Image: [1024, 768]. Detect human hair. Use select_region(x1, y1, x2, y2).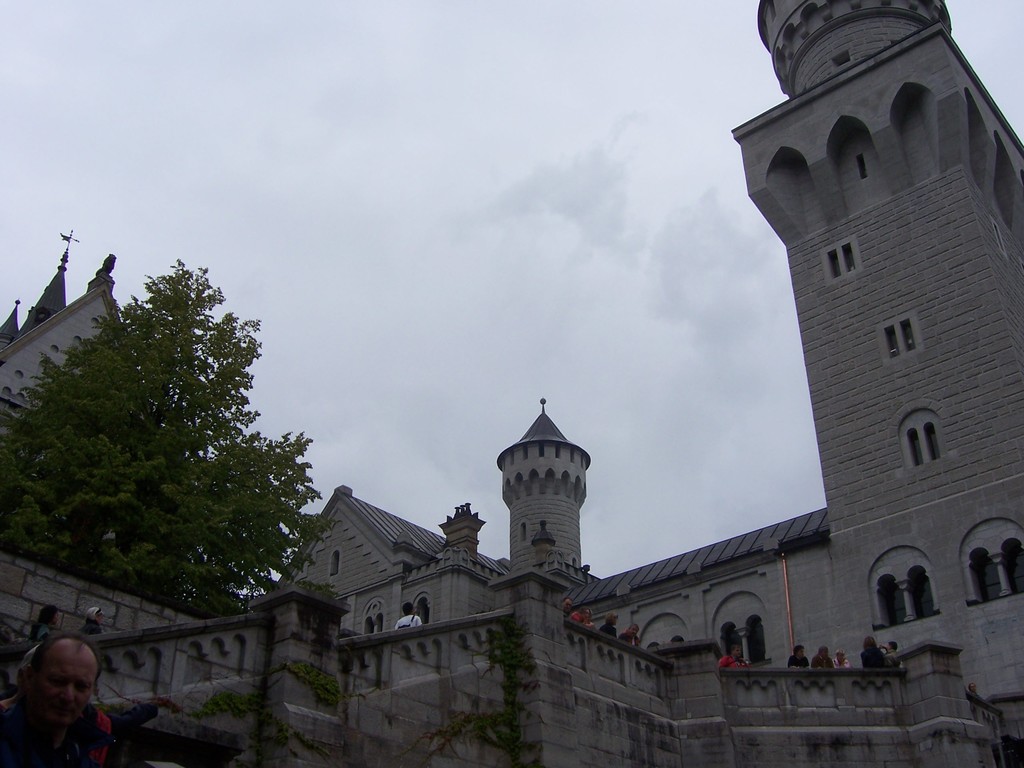
select_region(666, 631, 686, 647).
